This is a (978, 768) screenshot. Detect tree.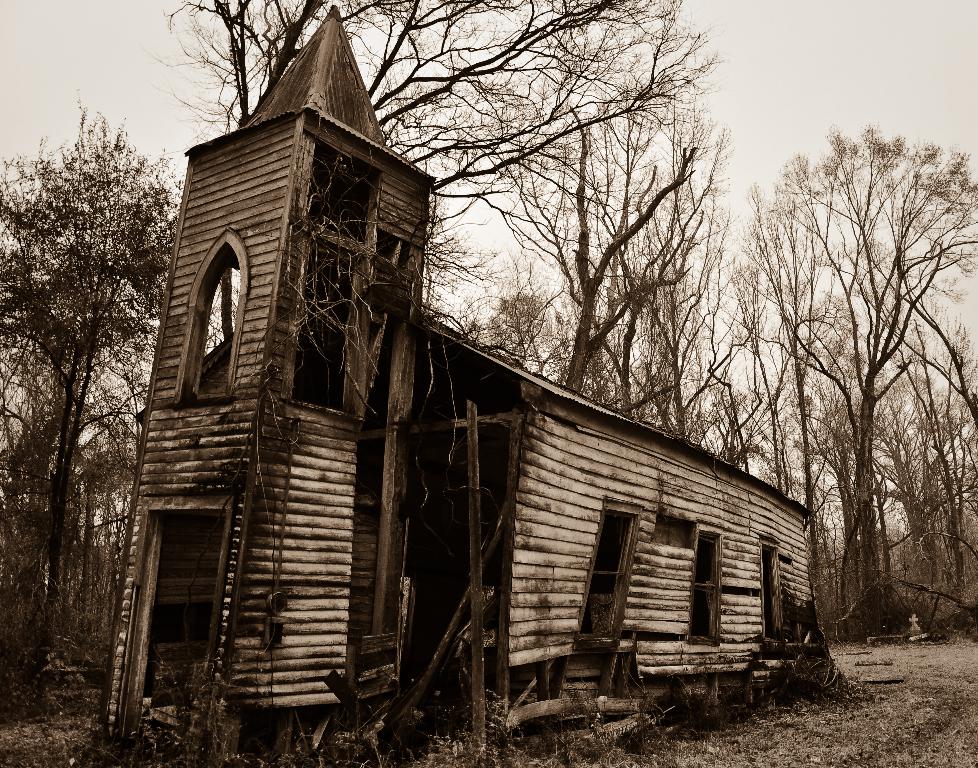
560:207:738:463.
